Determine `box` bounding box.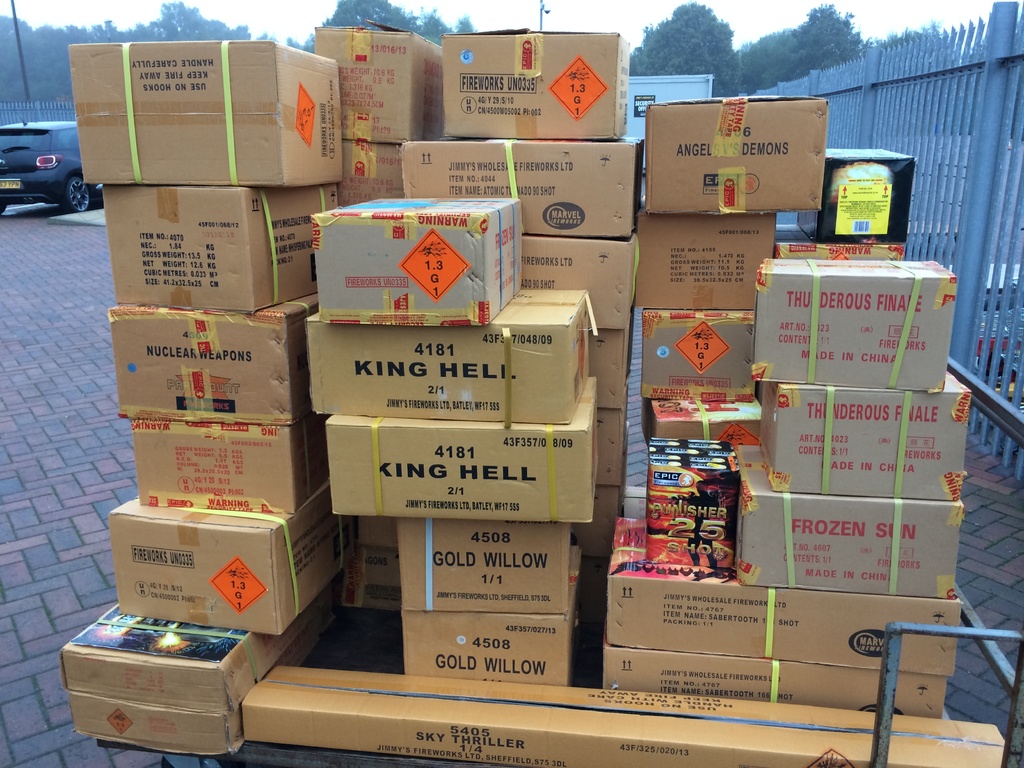
Determined: crop(595, 511, 964, 678).
